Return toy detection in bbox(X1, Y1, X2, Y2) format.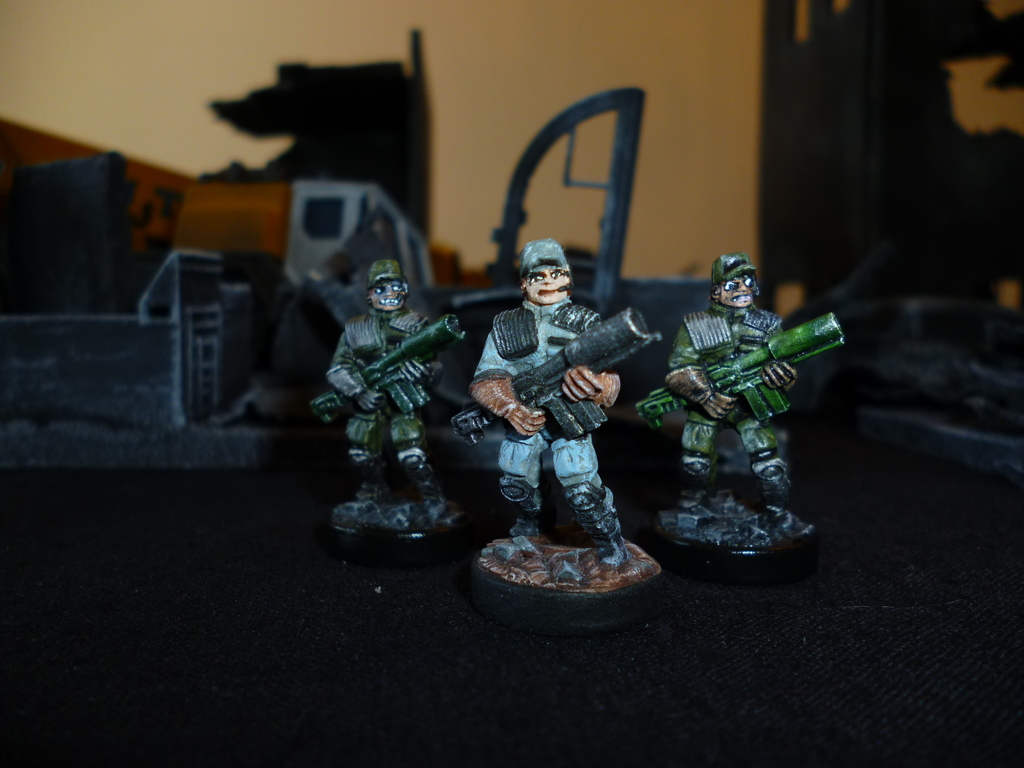
bbox(305, 260, 479, 544).
